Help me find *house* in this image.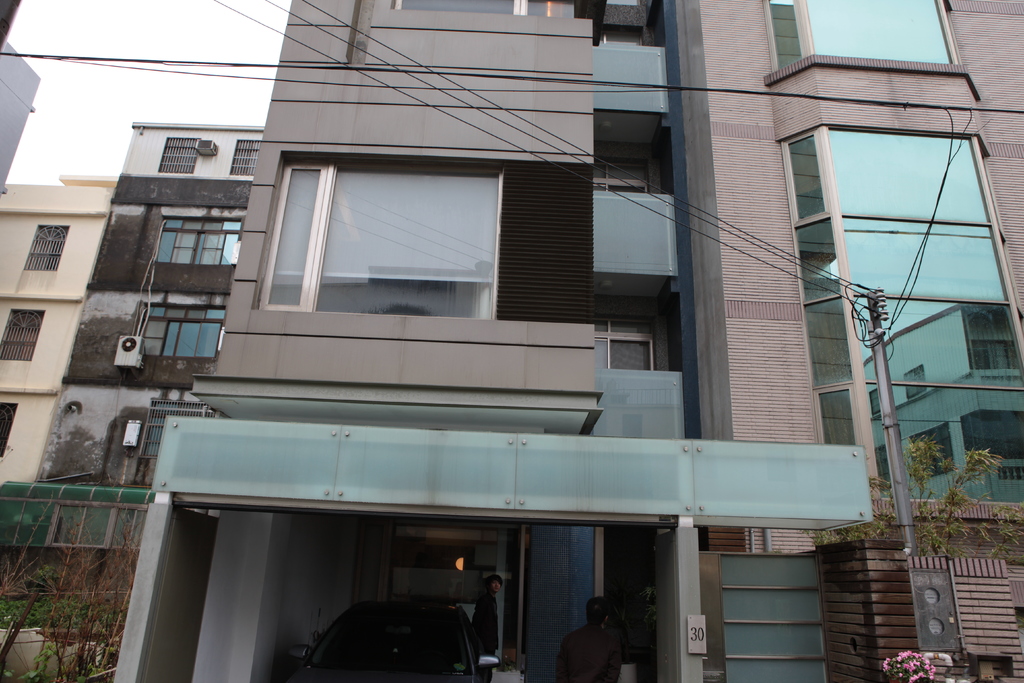
Found it: 145 0 1023 678.
